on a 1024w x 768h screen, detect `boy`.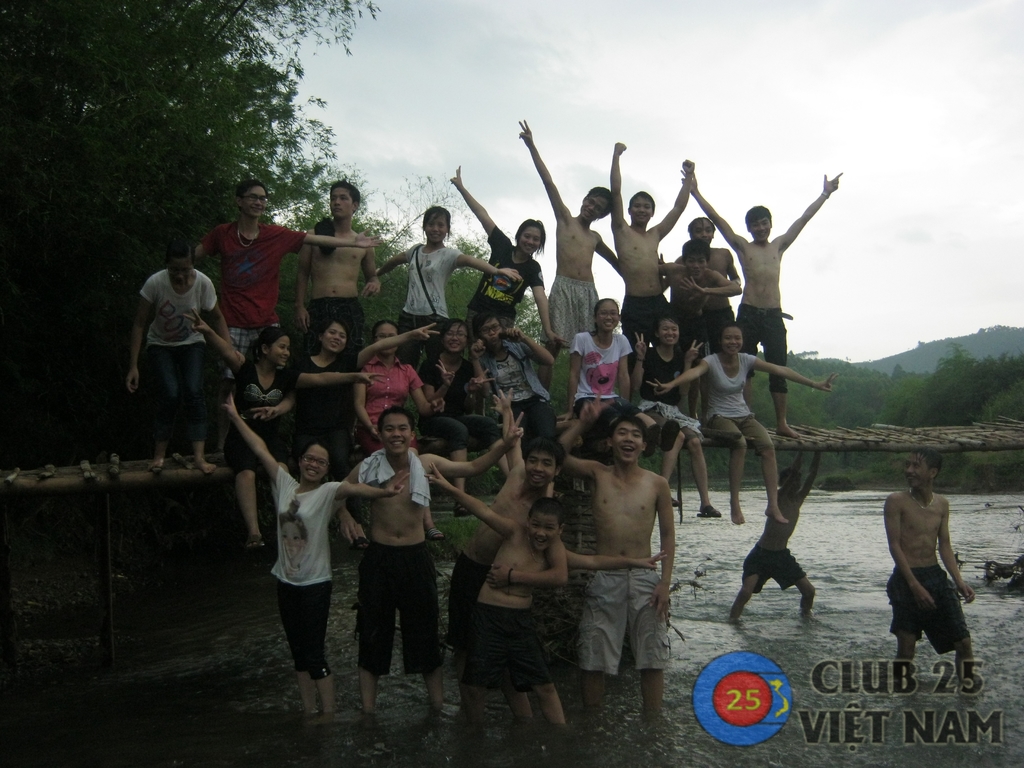
l=448, t=387, r=568, b=724.
